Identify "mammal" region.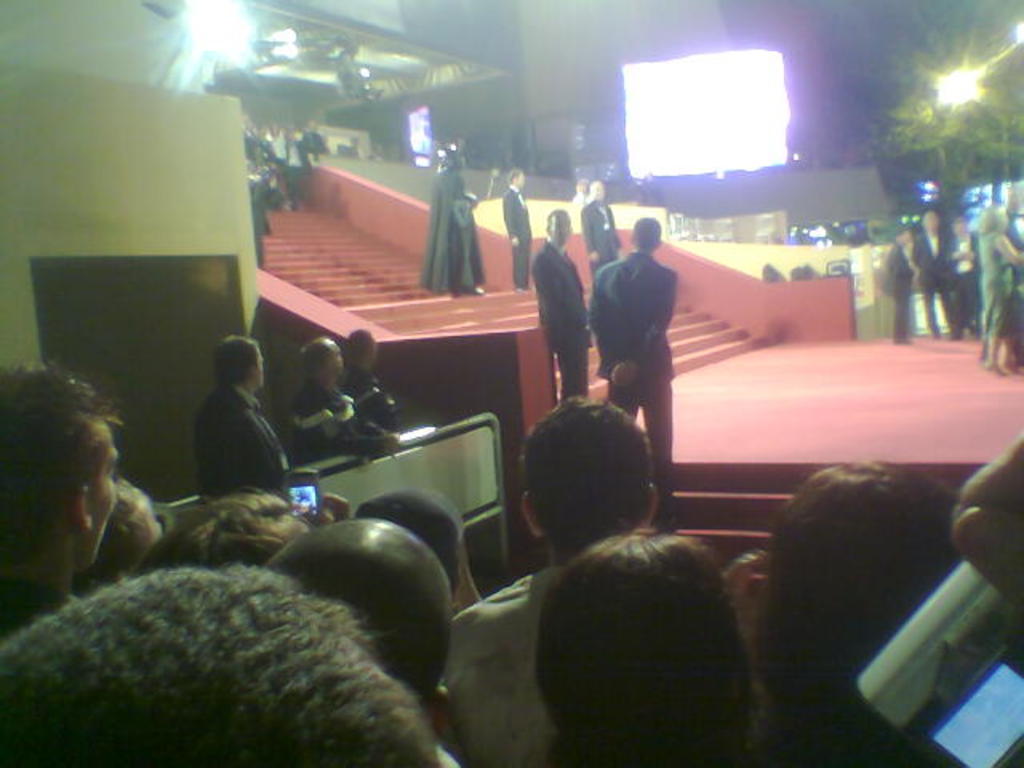
Region: select_region(416, 142, 482, 293).
